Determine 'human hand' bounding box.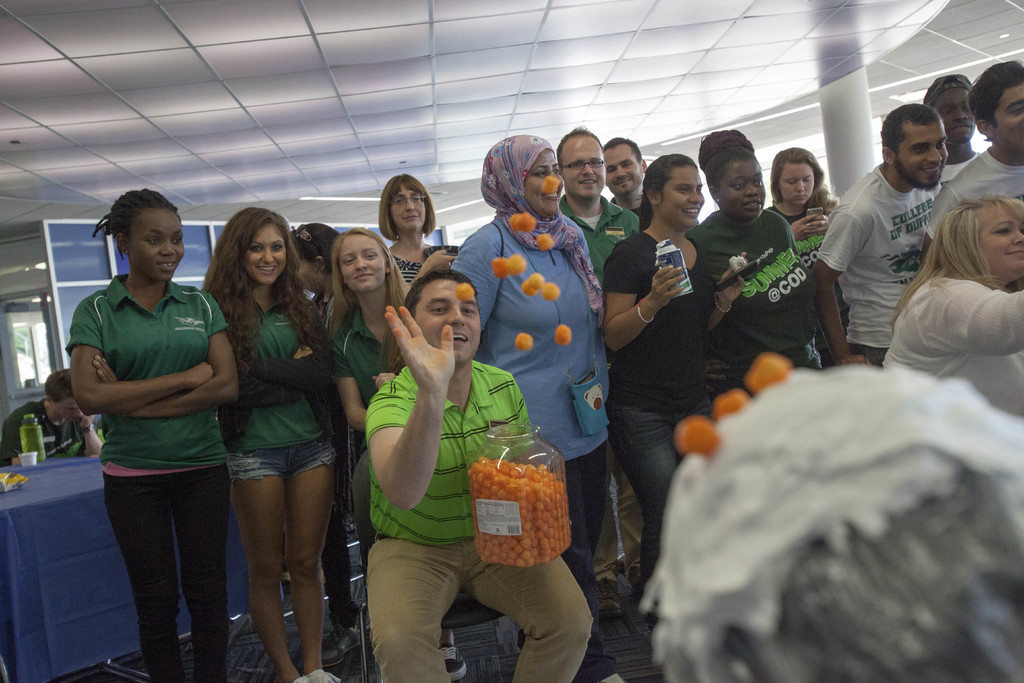
Determined: (x1=804, y1=211, x2=827, y2=235).
